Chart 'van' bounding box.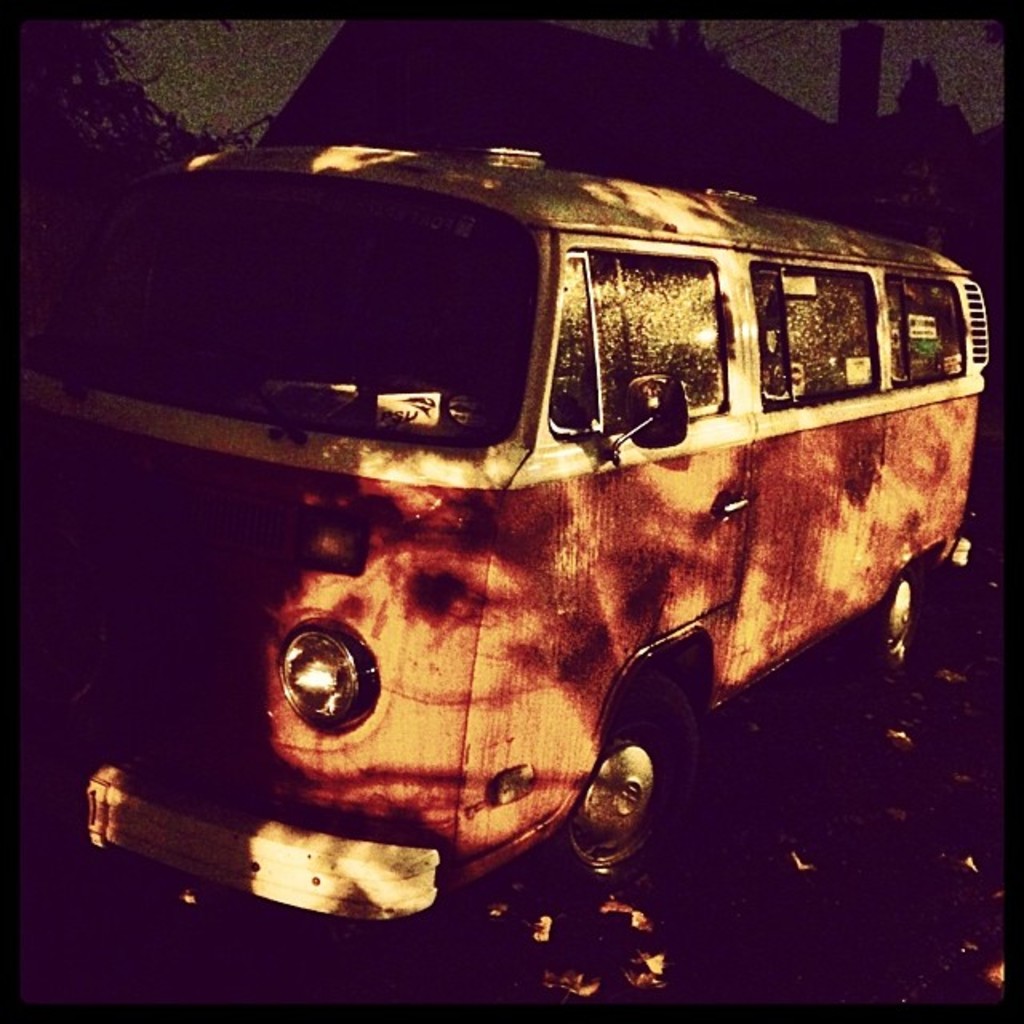
Charted: [0, 141, 992, 944].
